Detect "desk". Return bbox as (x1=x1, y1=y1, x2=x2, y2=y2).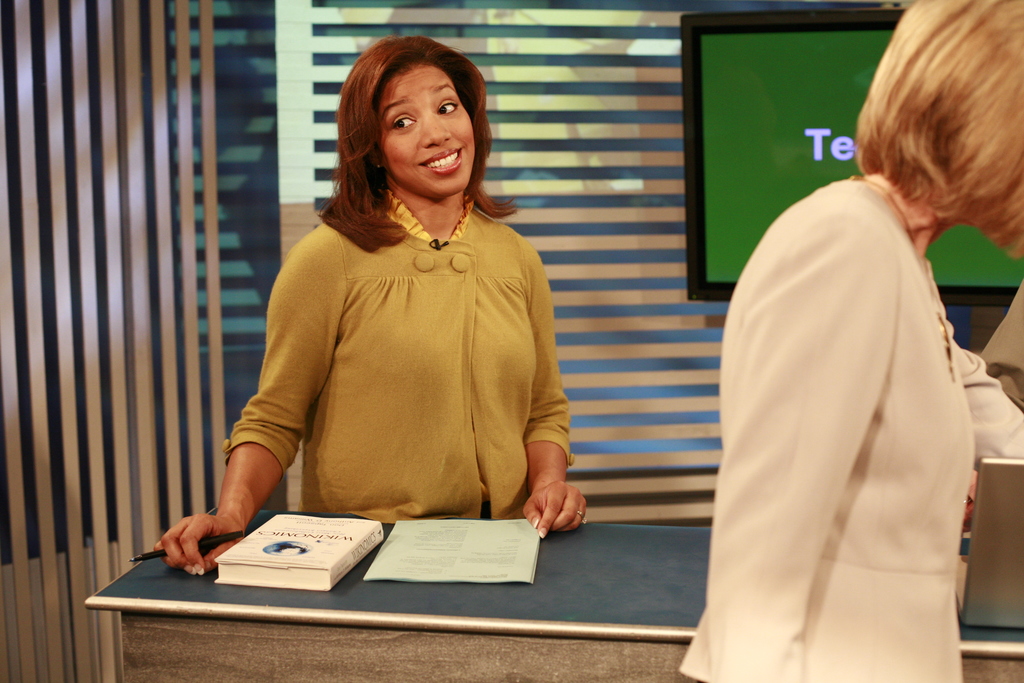
(x1=81, y1=506, x2=1023, y2=682).
